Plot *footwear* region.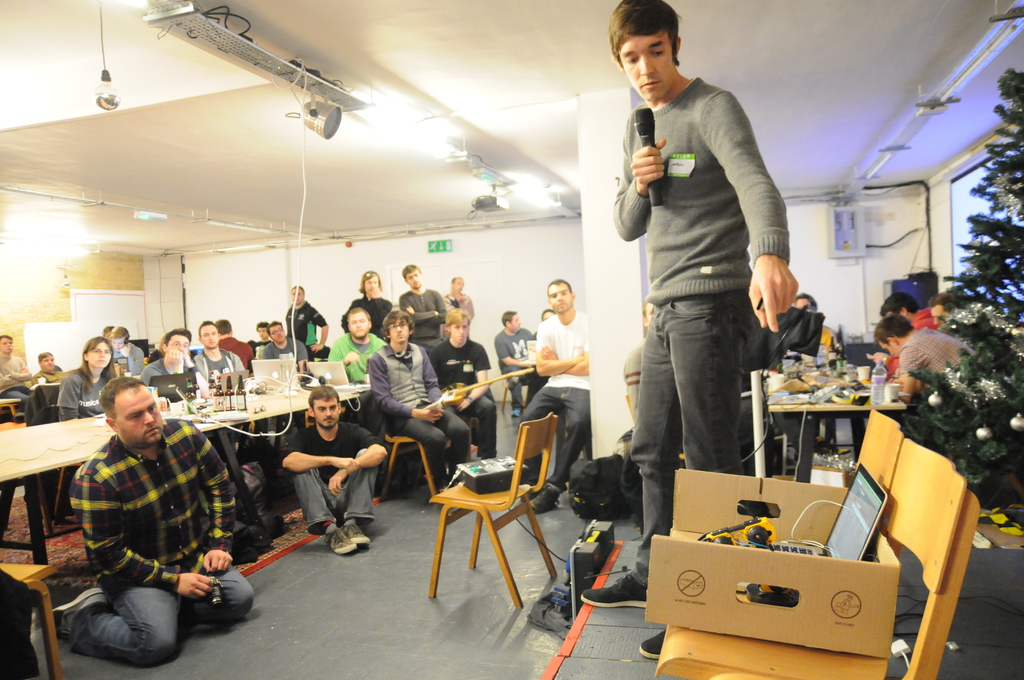
Plotted at 577, 569, 646, 606.
